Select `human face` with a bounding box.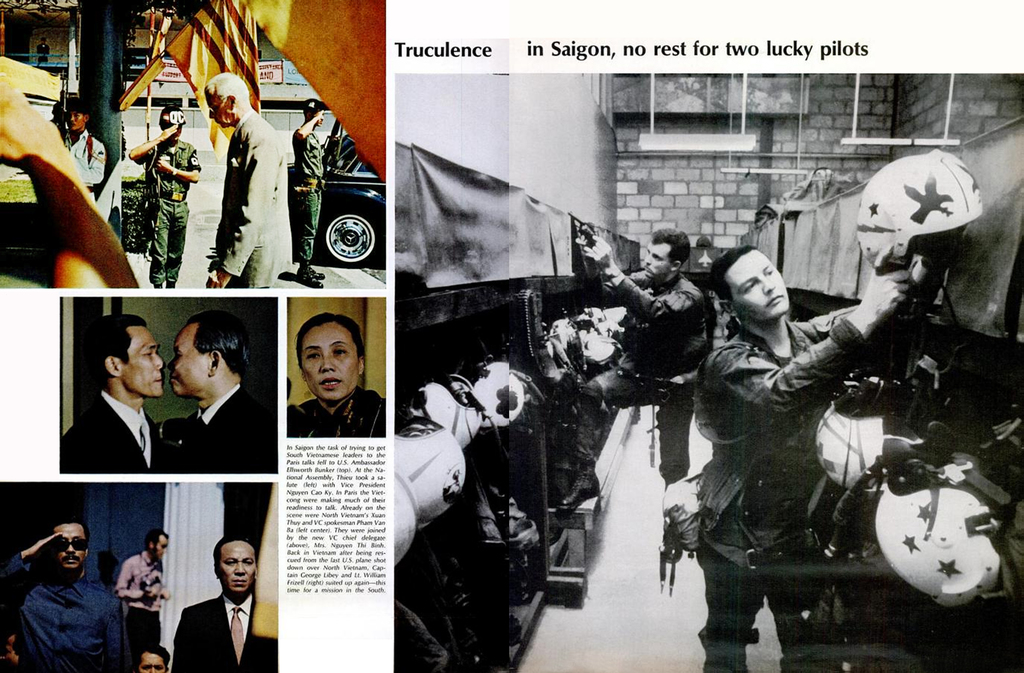
[x1=52, y1=523, x2=90, y2=572].
